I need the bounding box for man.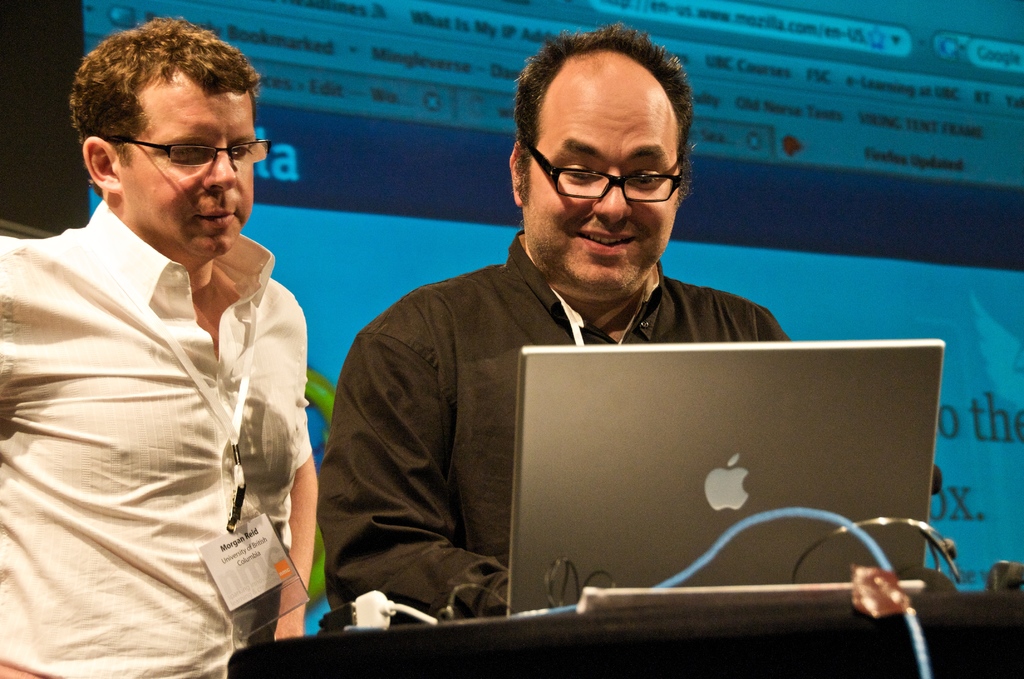
Here it is: (left=315, top=20, right=797, bottom=618).
